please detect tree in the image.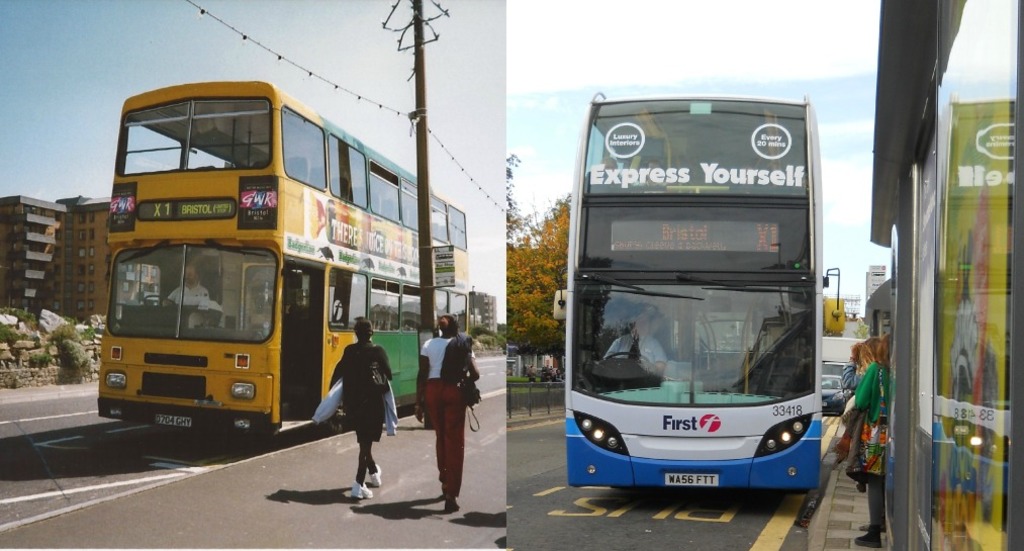
506/165/573/353.
